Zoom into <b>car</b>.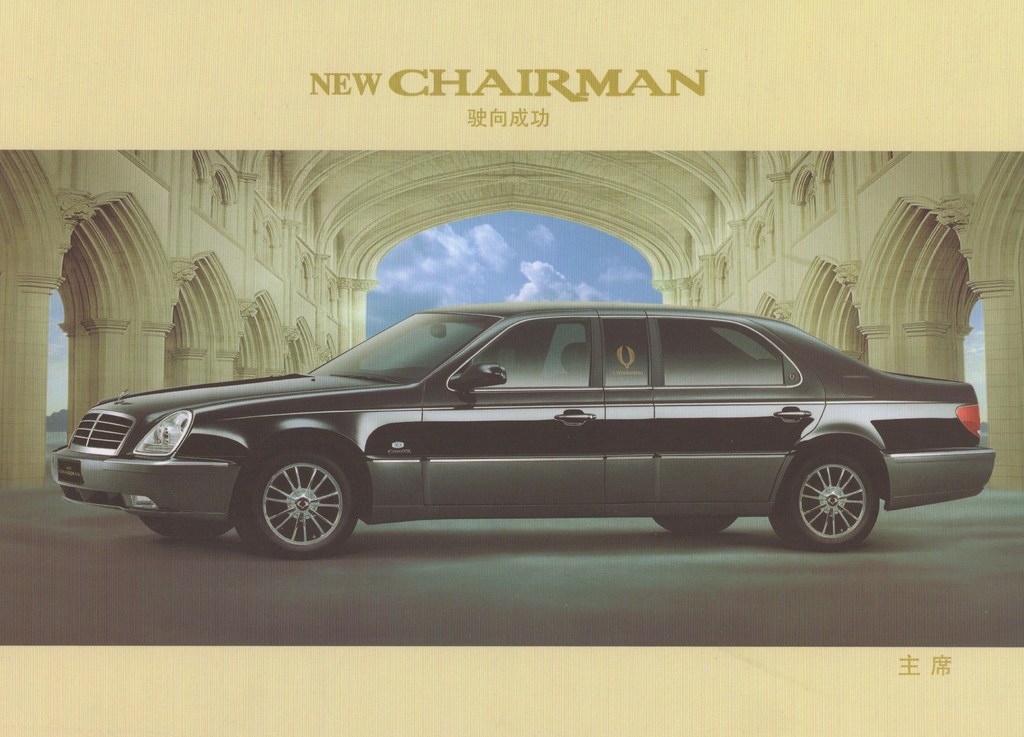
Zoom target: <box>51,308,1000,560</box>.
